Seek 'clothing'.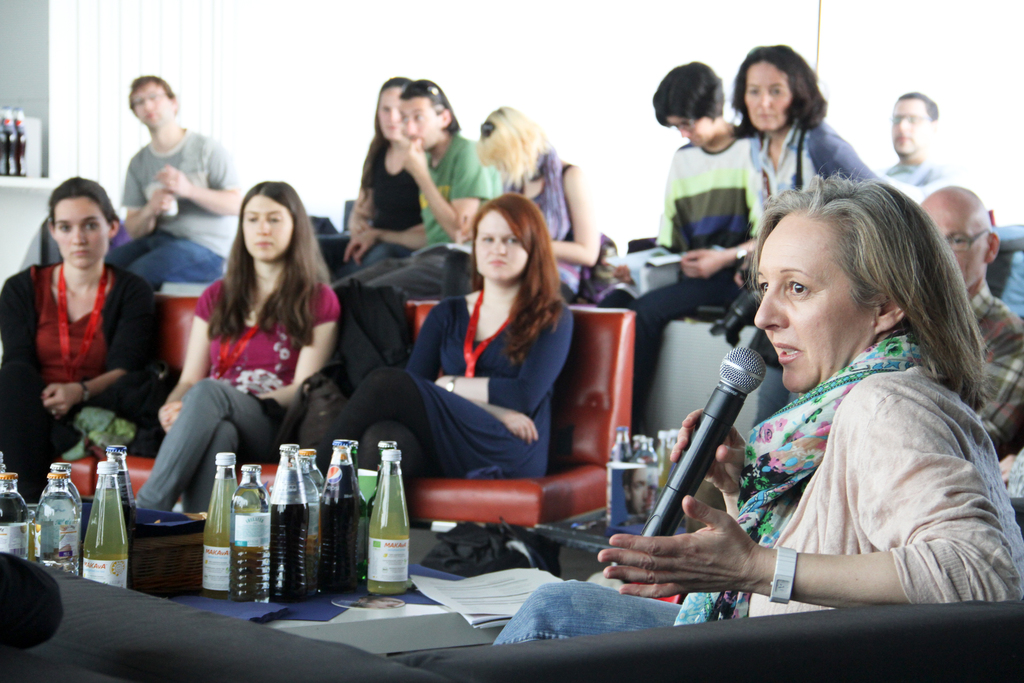
bbox=(110, 119, 252, 288).
